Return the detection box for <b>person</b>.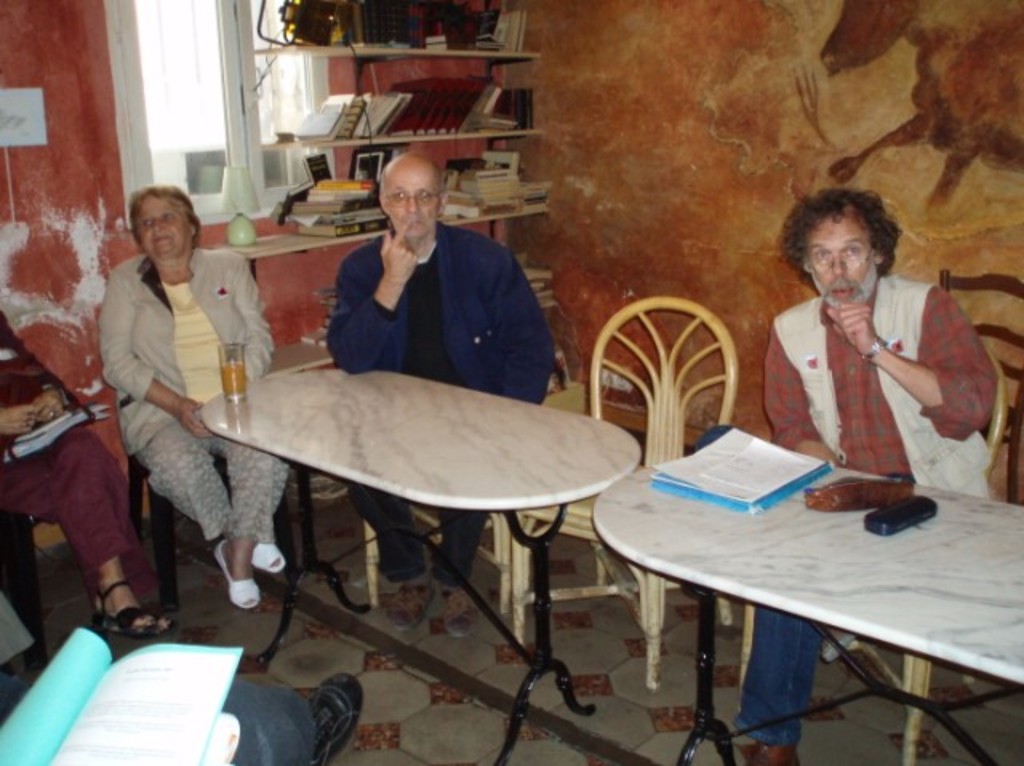
detection(318, 155, 552, 638).
